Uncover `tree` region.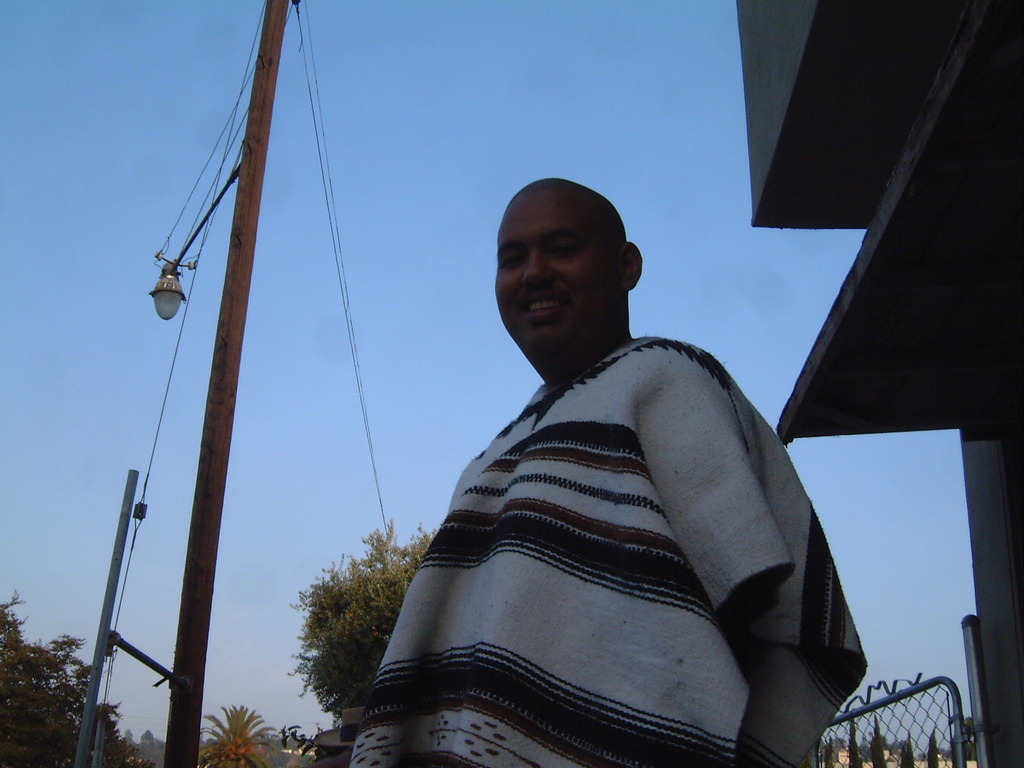
Uncovered: [left=199, top=702, right=269, bottom=767].
